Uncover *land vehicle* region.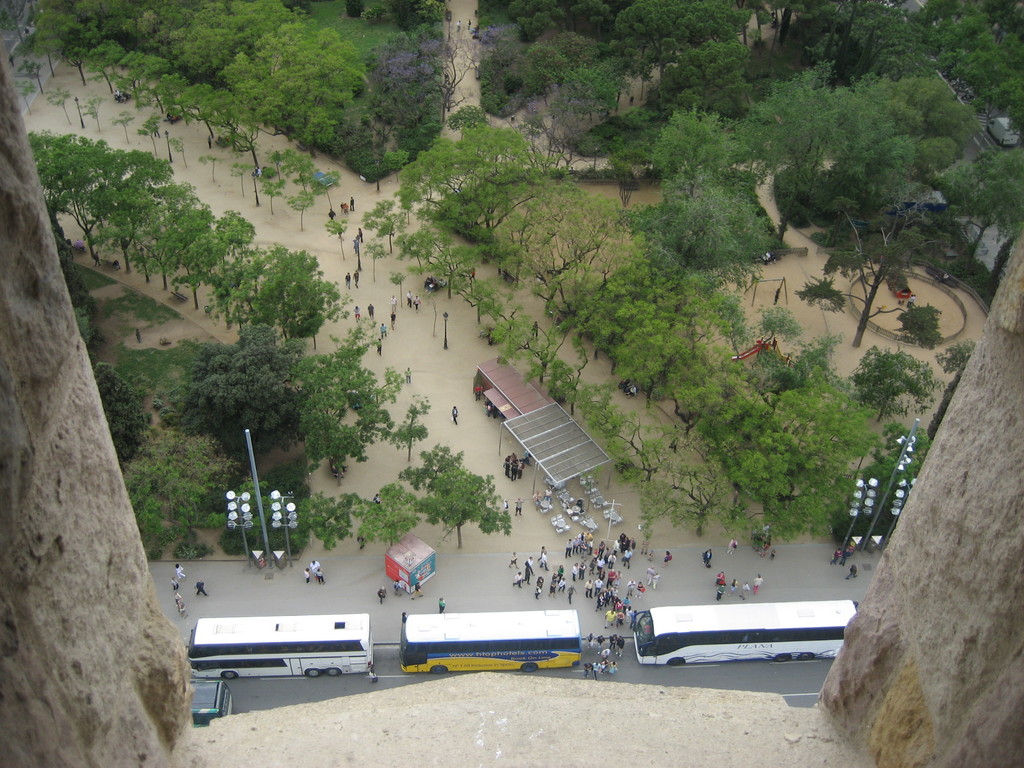
Uncovered: 188:611:371:676.
